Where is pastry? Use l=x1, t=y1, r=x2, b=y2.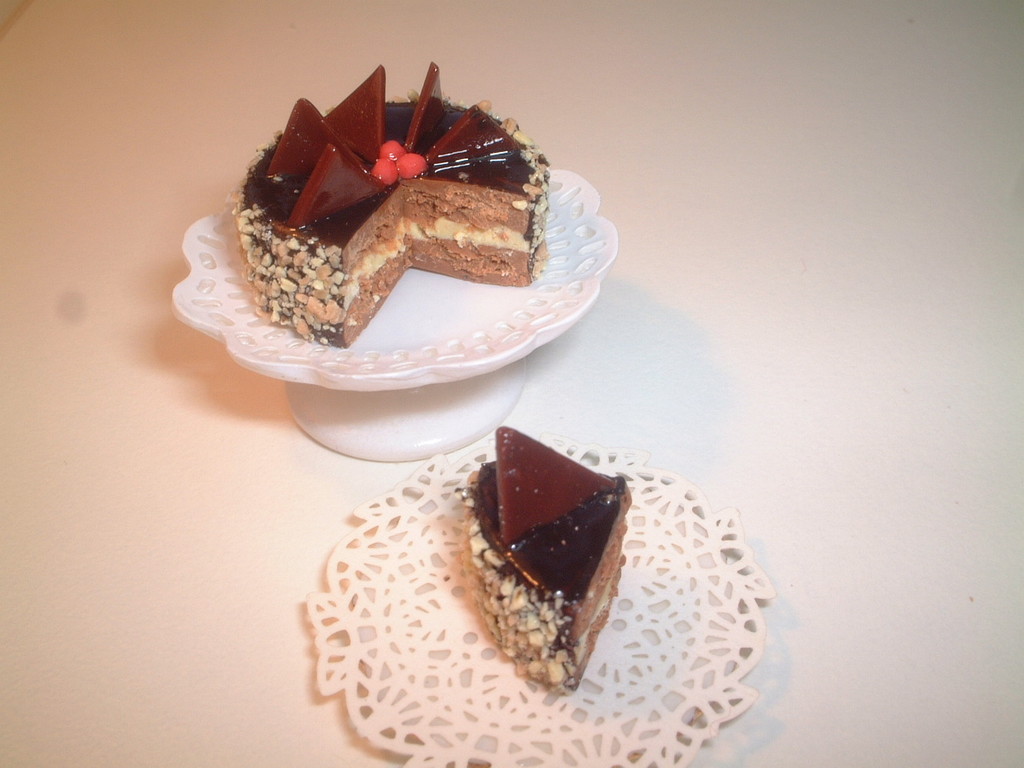
l=226, t=66, r=554, b=323.
